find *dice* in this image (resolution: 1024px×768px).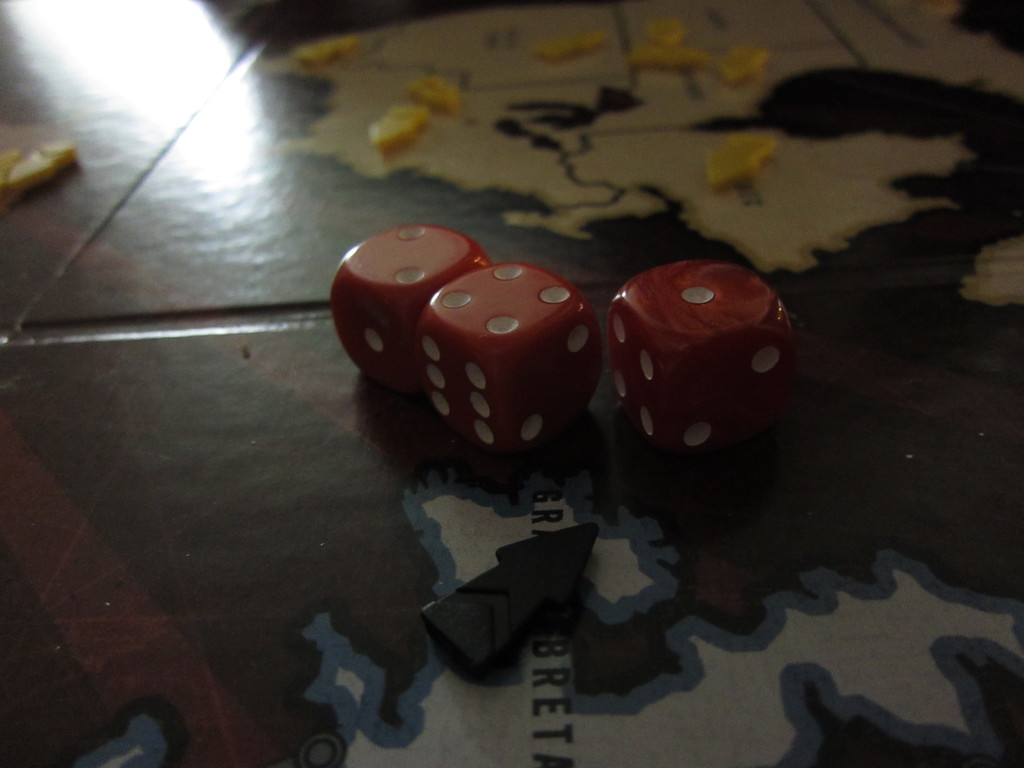
[417,265,604,452].
